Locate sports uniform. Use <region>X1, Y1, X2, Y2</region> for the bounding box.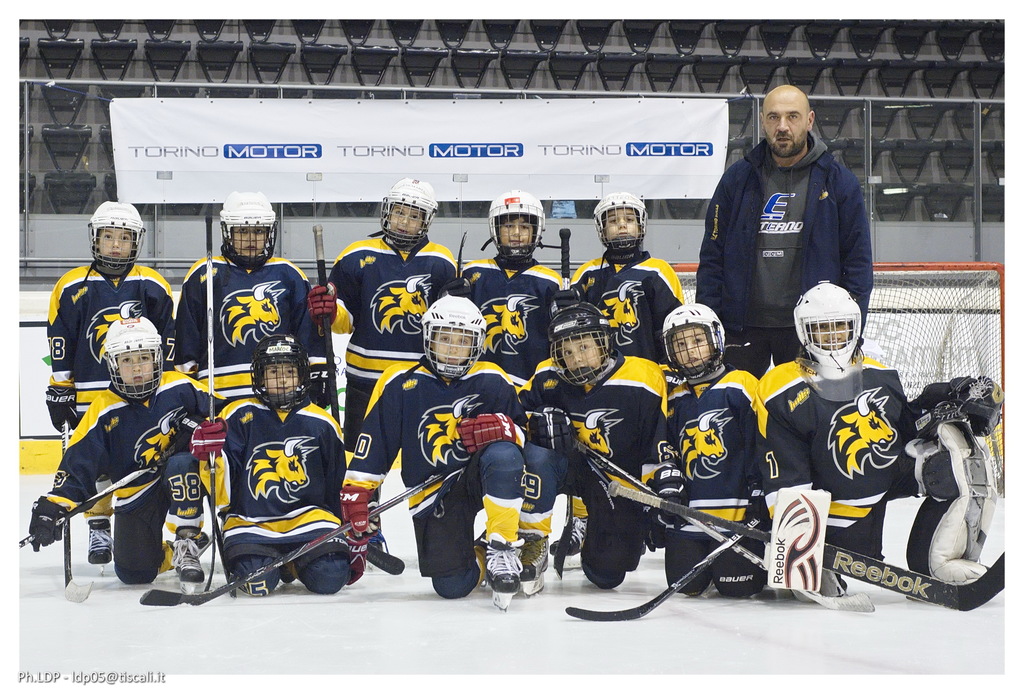
<region>655, 297, 780, 607</region>.
